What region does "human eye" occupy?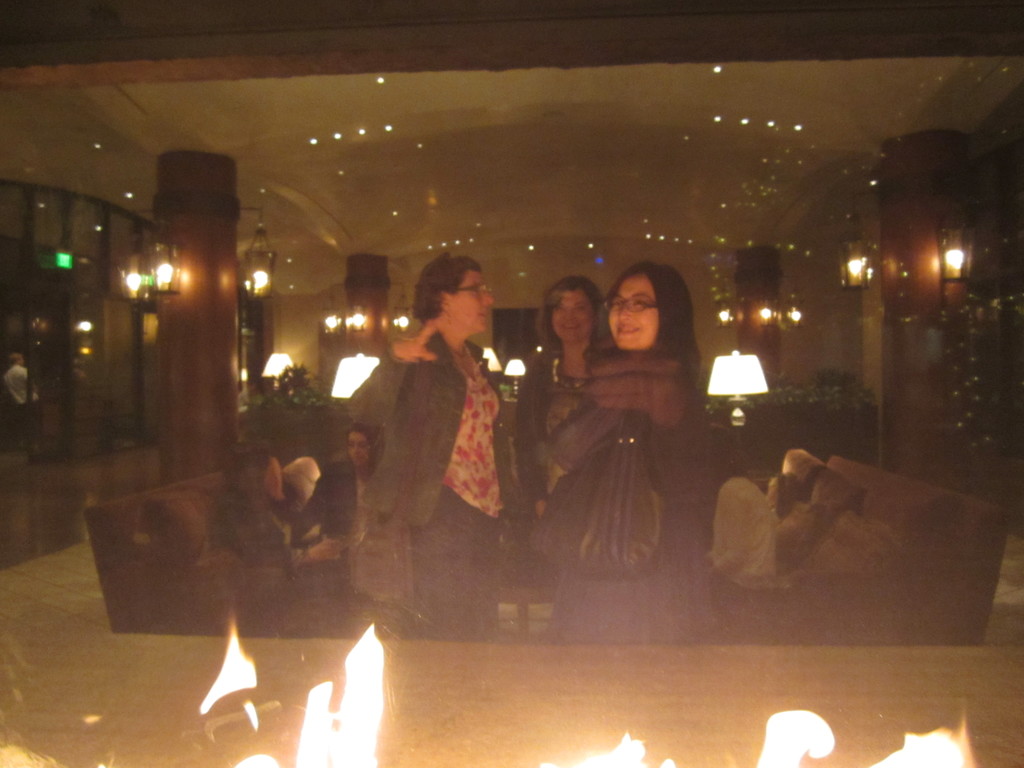
locate(349, 443, 356, 451).
